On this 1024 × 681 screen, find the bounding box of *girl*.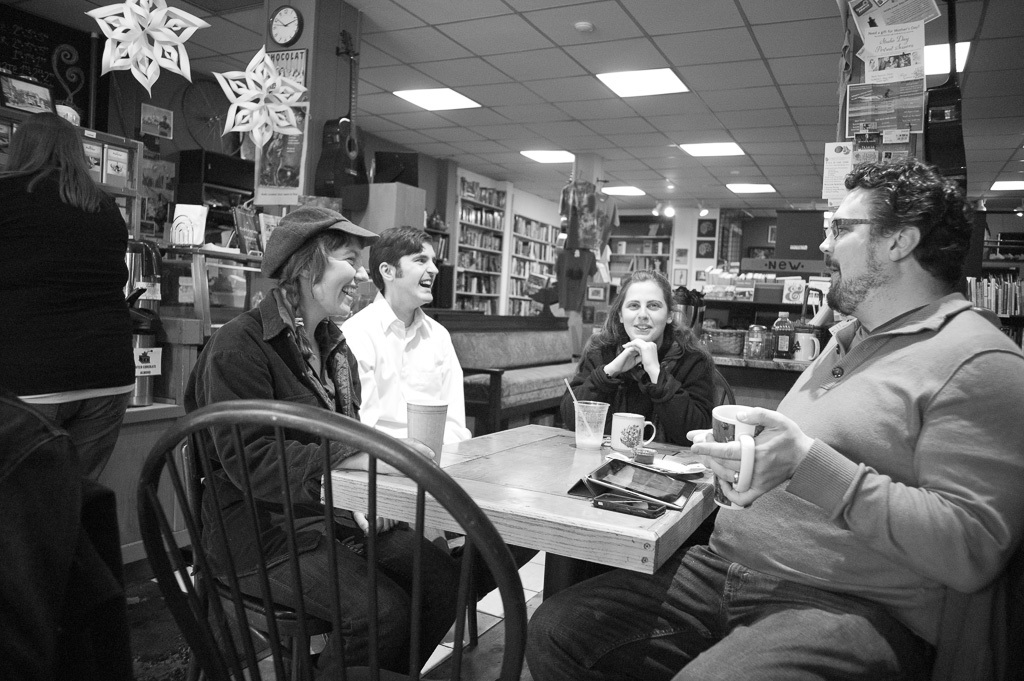
Bounding box: [x1=181, y1=206, x2=471, y2=680].
